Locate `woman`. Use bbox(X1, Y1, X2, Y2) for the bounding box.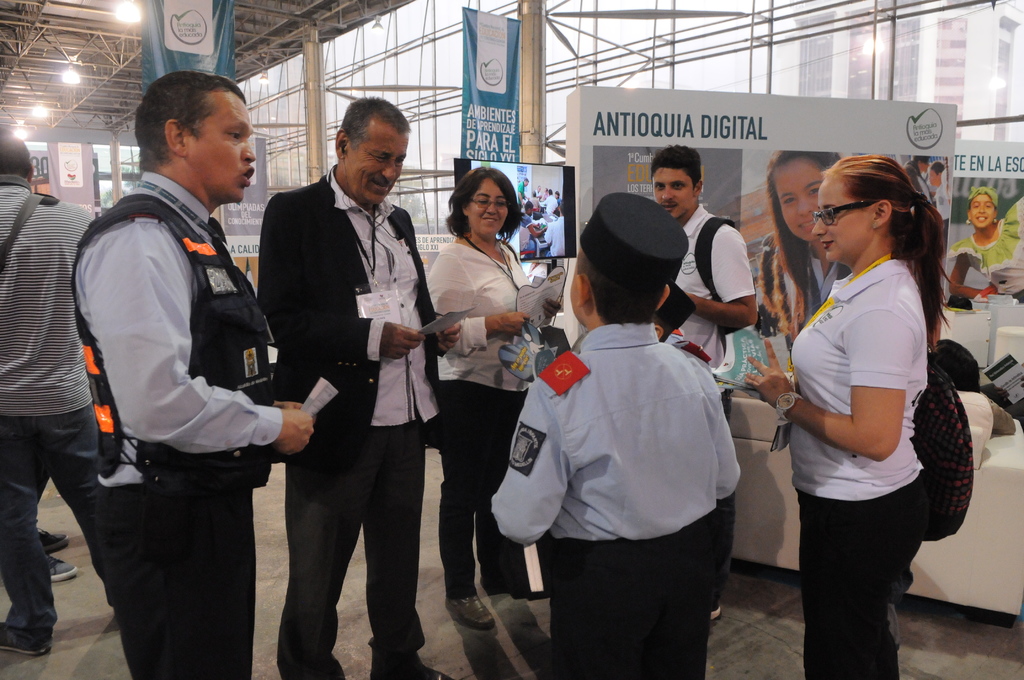
bbox(759, 147, 940, 679).
